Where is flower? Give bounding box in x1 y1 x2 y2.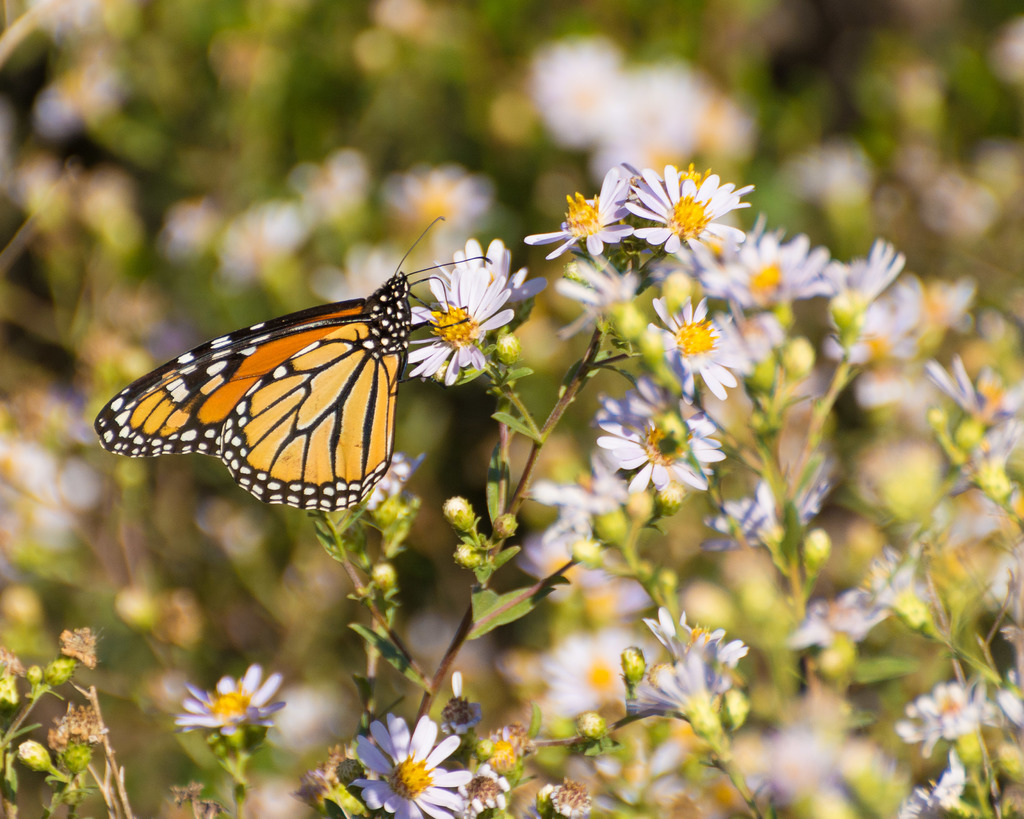
898 758 975 815.
